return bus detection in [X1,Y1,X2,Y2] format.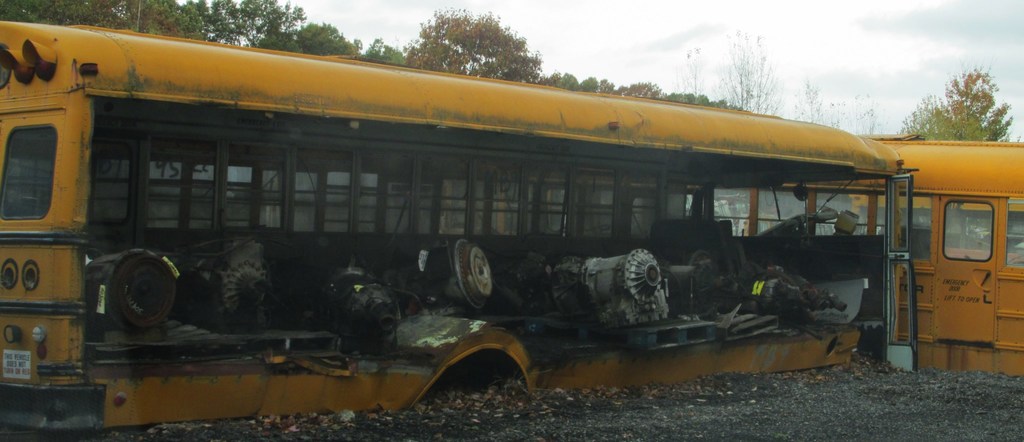
[0,19,917,425].
